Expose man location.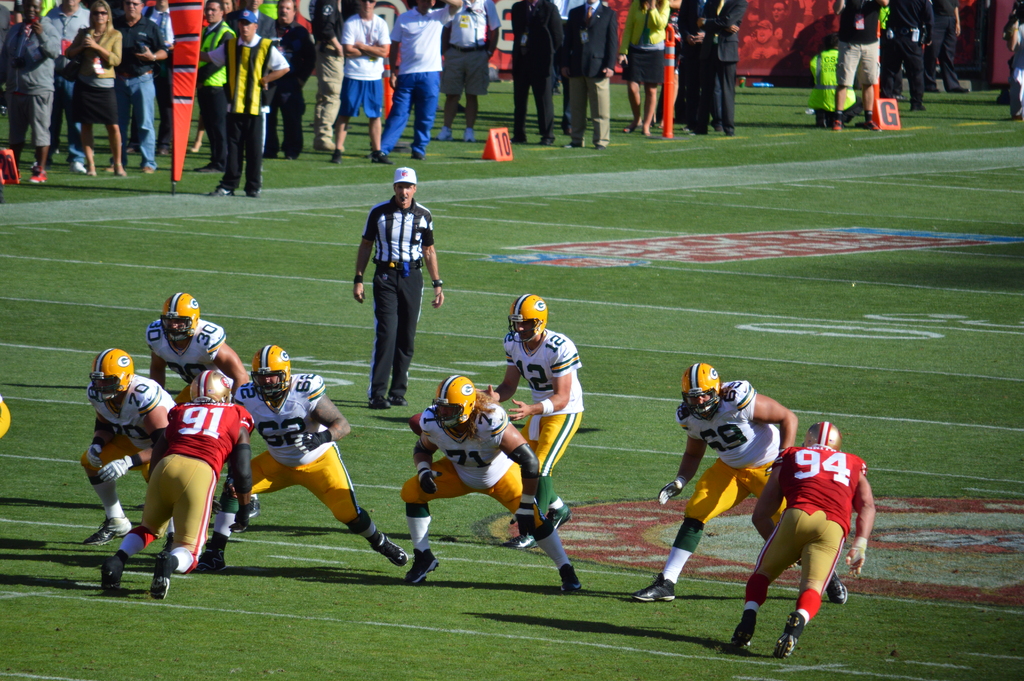
Exposed at detection(332, 0, 394, 160).
